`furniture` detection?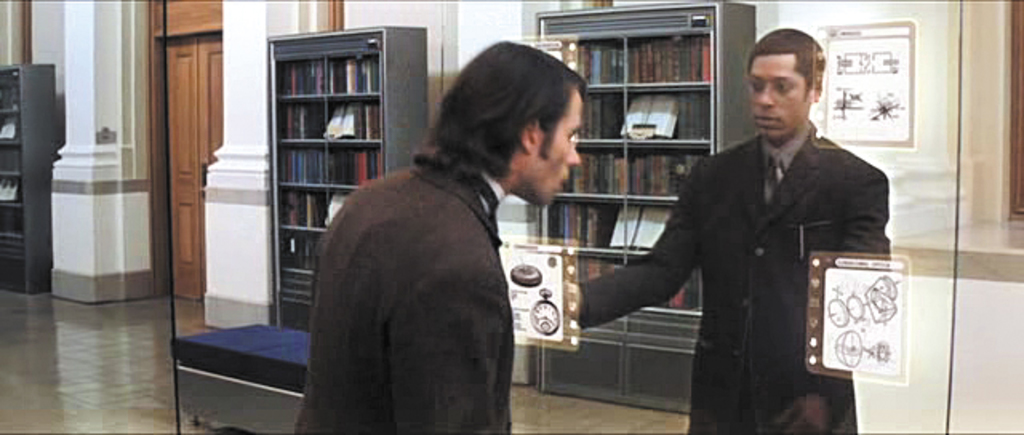
detection(170, 325, 302, 433)
